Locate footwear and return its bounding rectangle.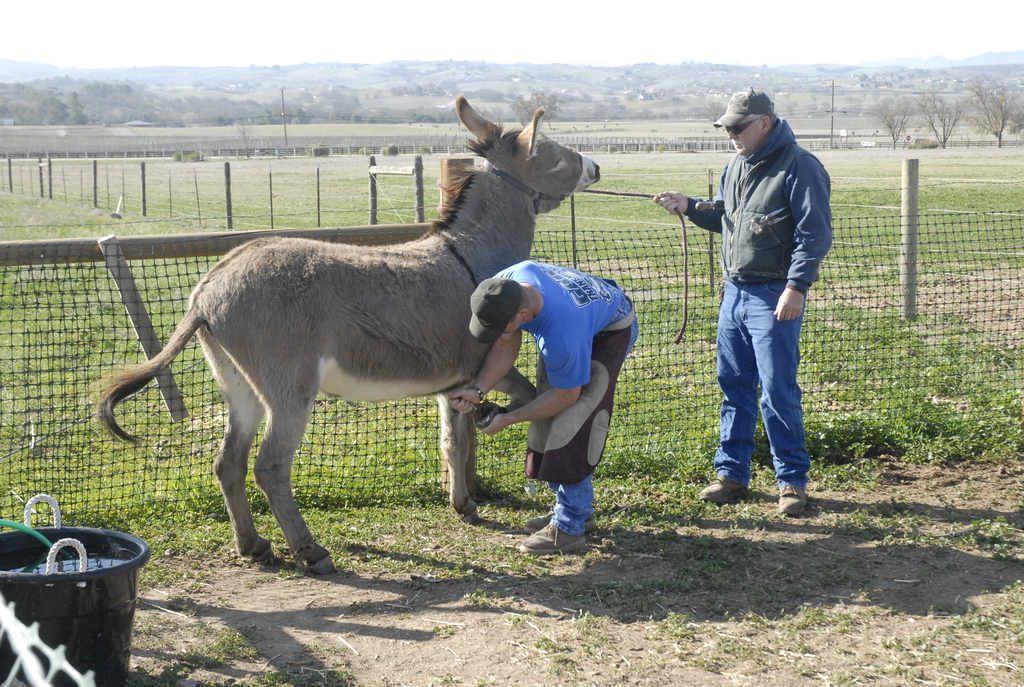
[left=778, top=484, right=805, bottom=516].
